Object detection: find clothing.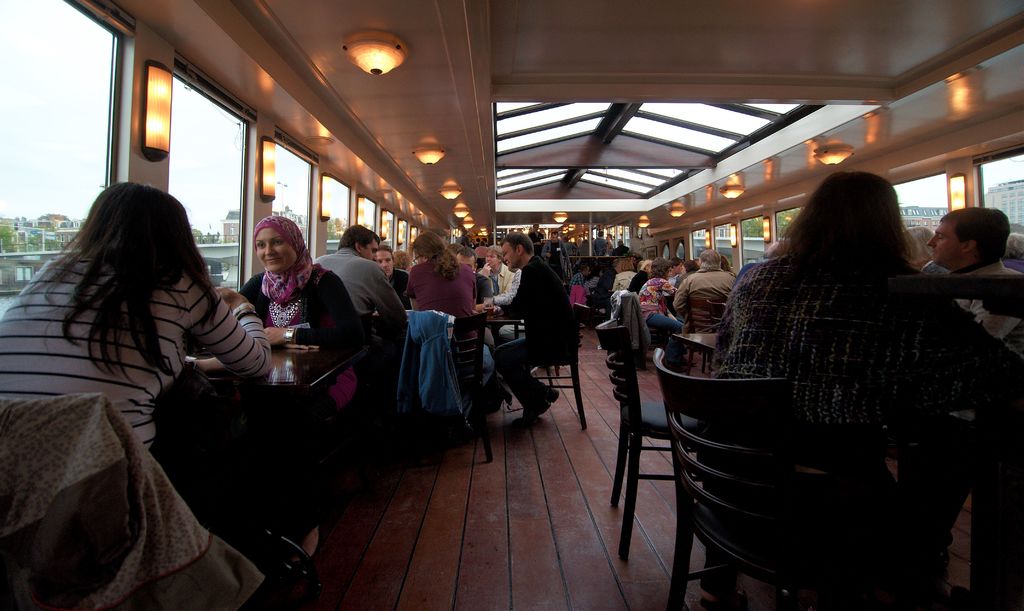
(left=611, top=268, right=636, bottom=294).
